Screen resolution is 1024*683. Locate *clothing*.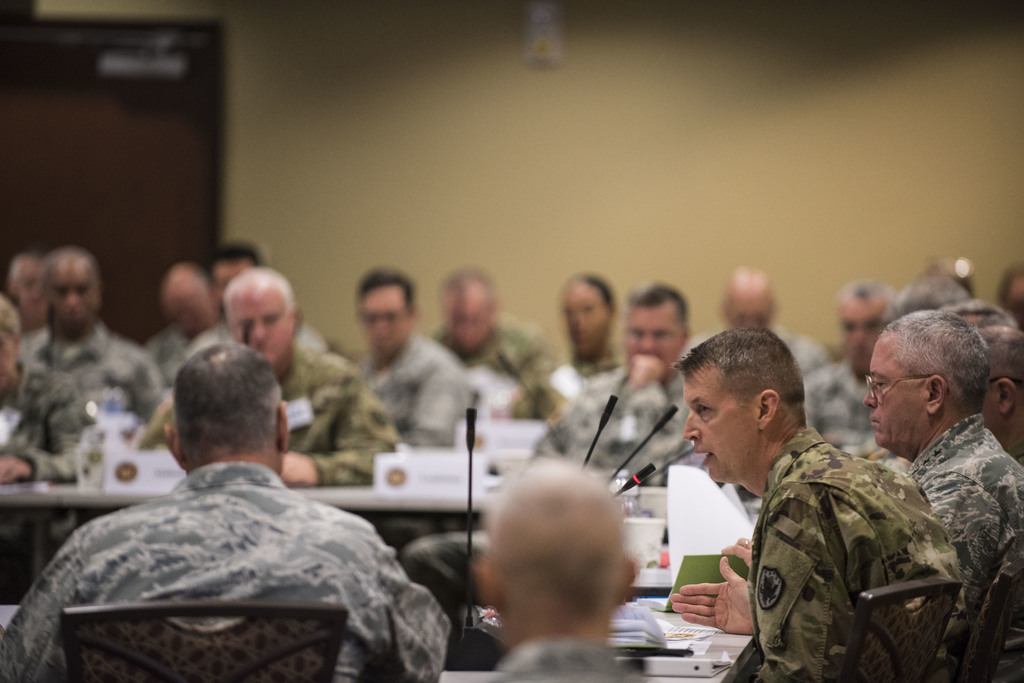
box(430, 309, 569, 421).
